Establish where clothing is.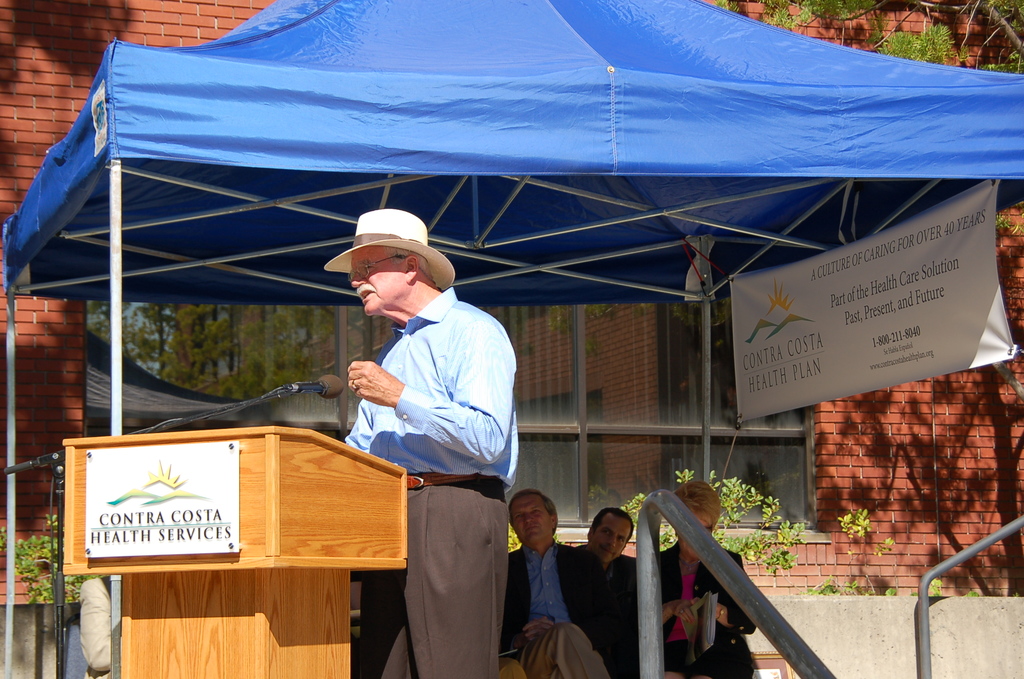
Established at bbox(73, 569, 107, 678).
